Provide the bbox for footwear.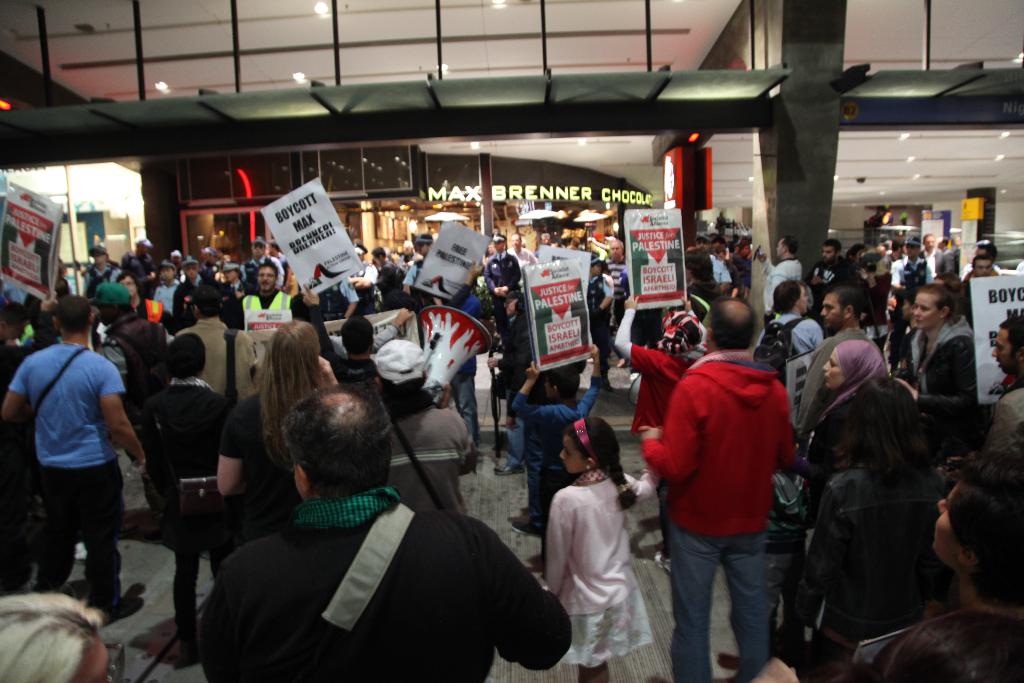
l=76, t=542, r=87, b=560.
